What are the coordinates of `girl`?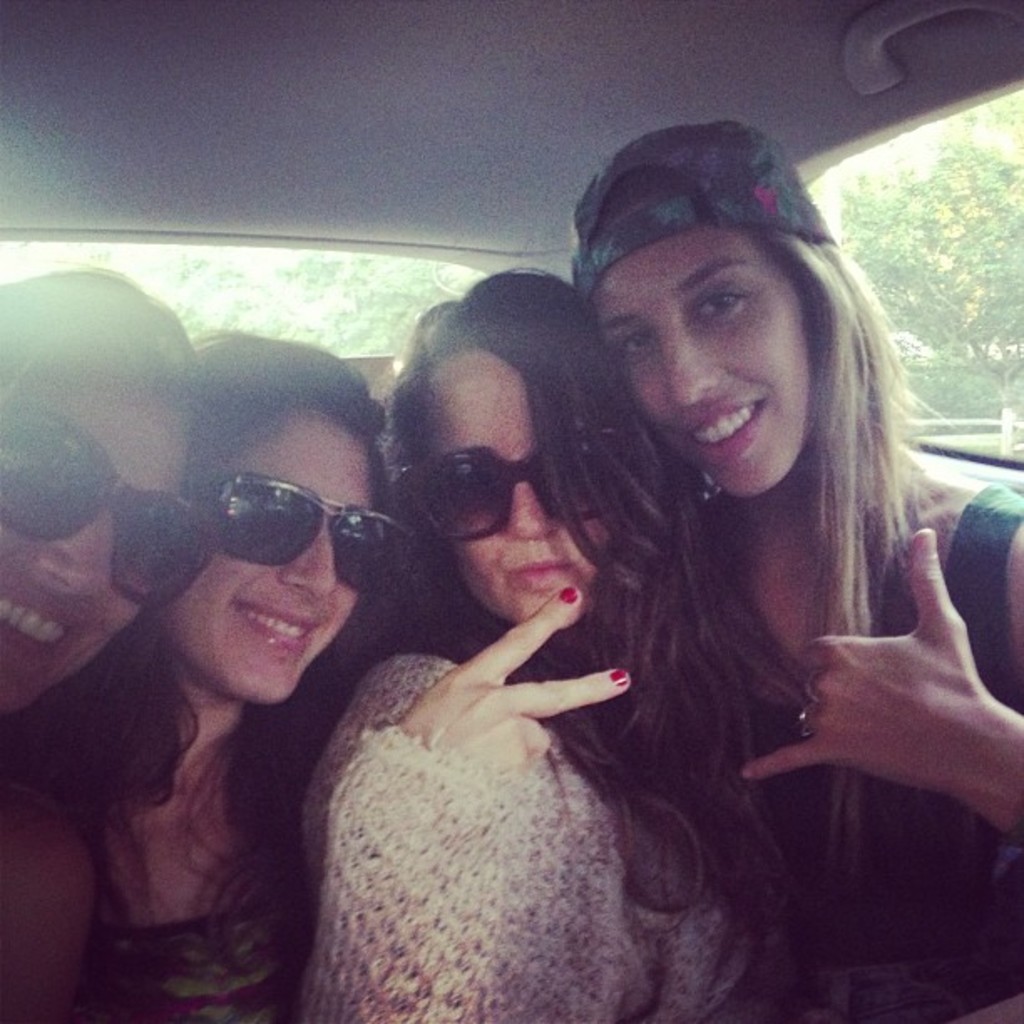
select_region(284, 273, 862, 1022).
